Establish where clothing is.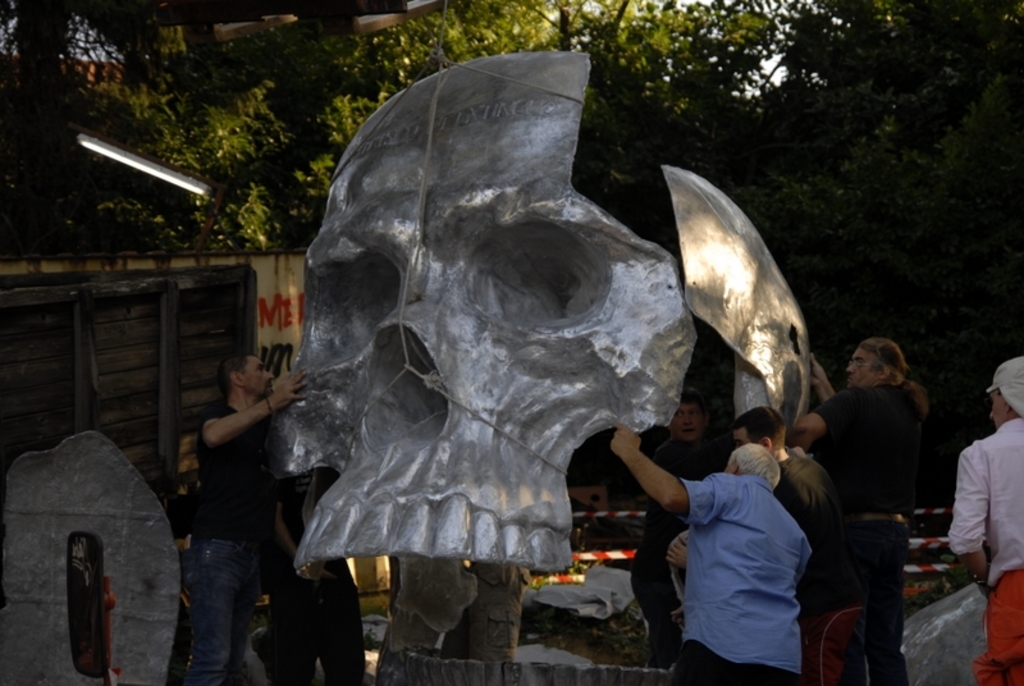
Established at x1=627 y1=513 x2=687 y2=685.
